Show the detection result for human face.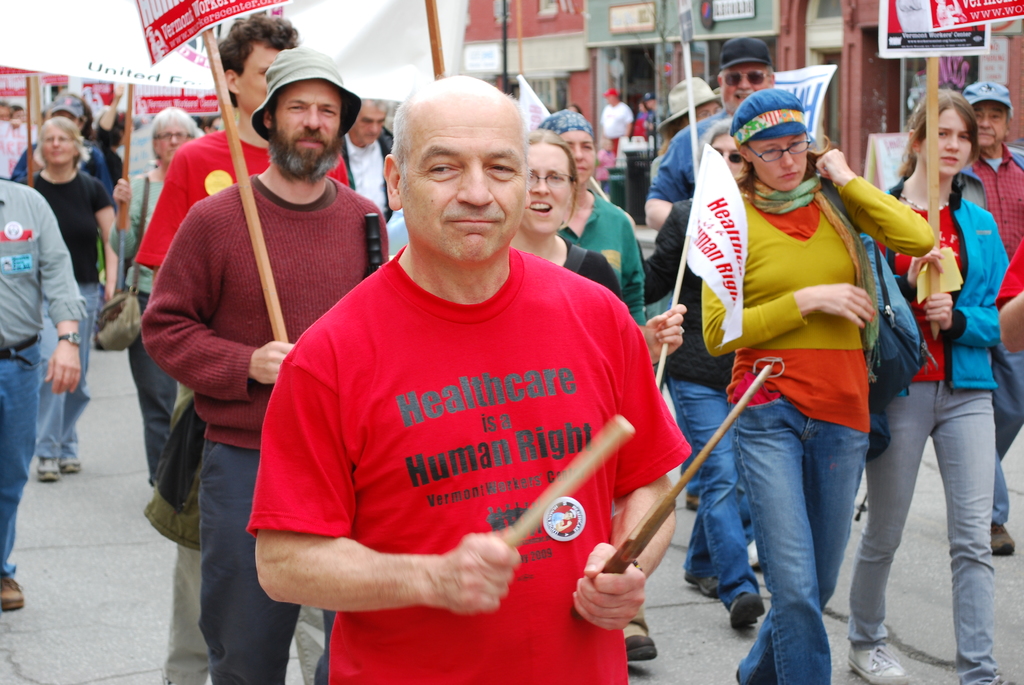
x1=44, y1=126, x2=76, y2=164.
